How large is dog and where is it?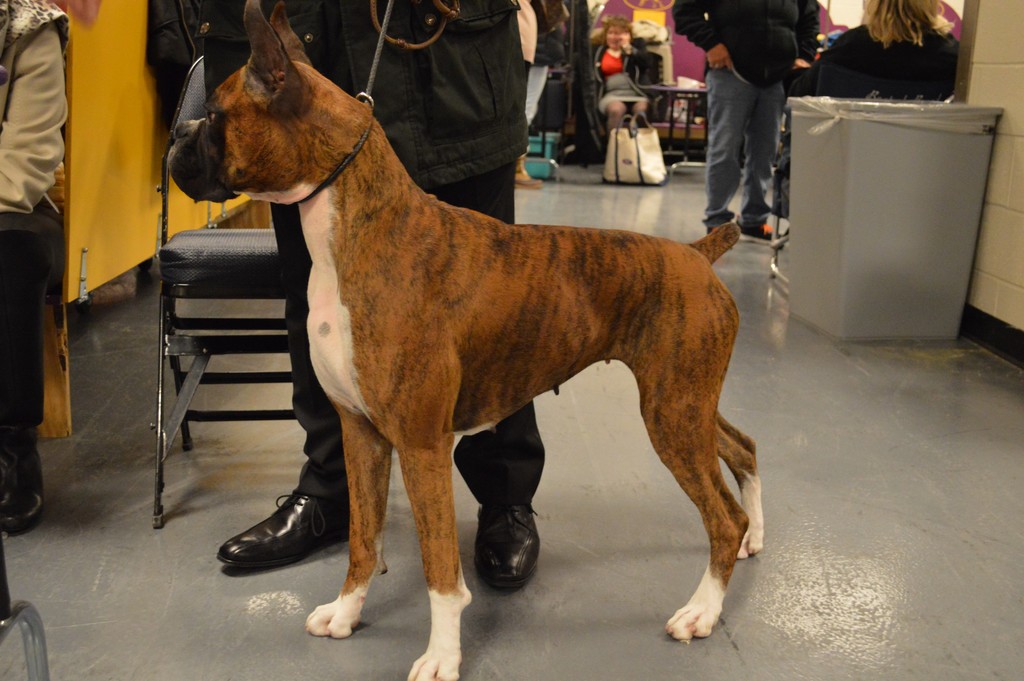
Bounding box: <box>166,0,764,680</box>.
